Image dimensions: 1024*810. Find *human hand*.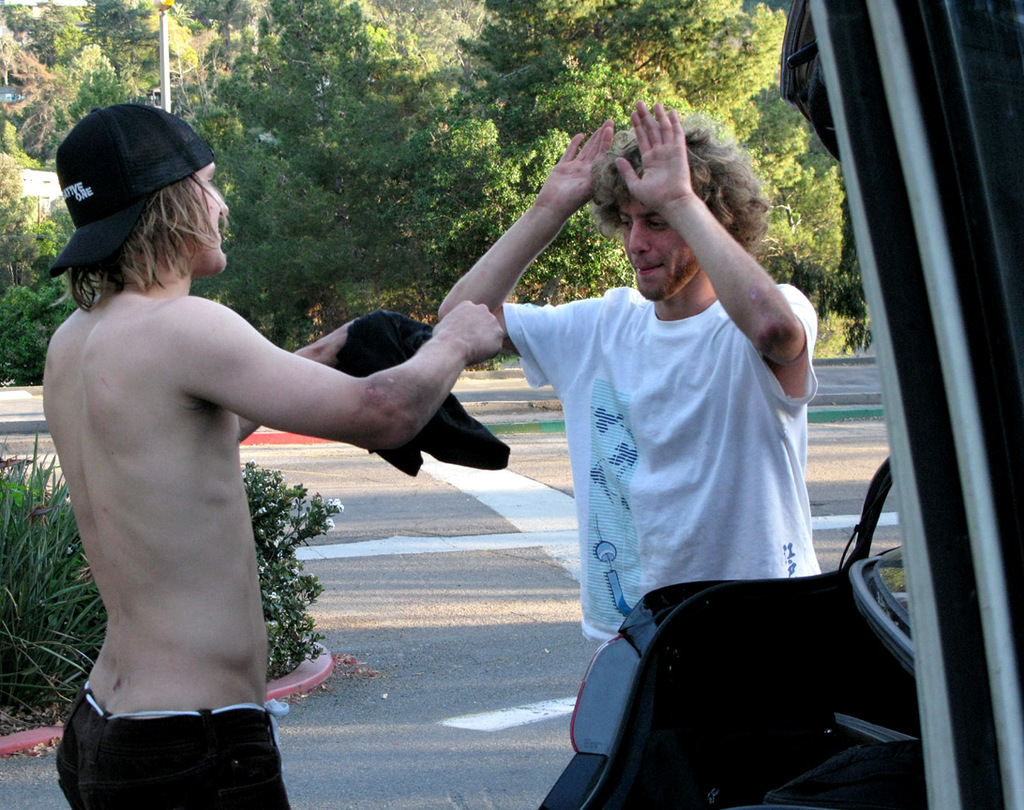
Rect(319, 319, 363, 368).
